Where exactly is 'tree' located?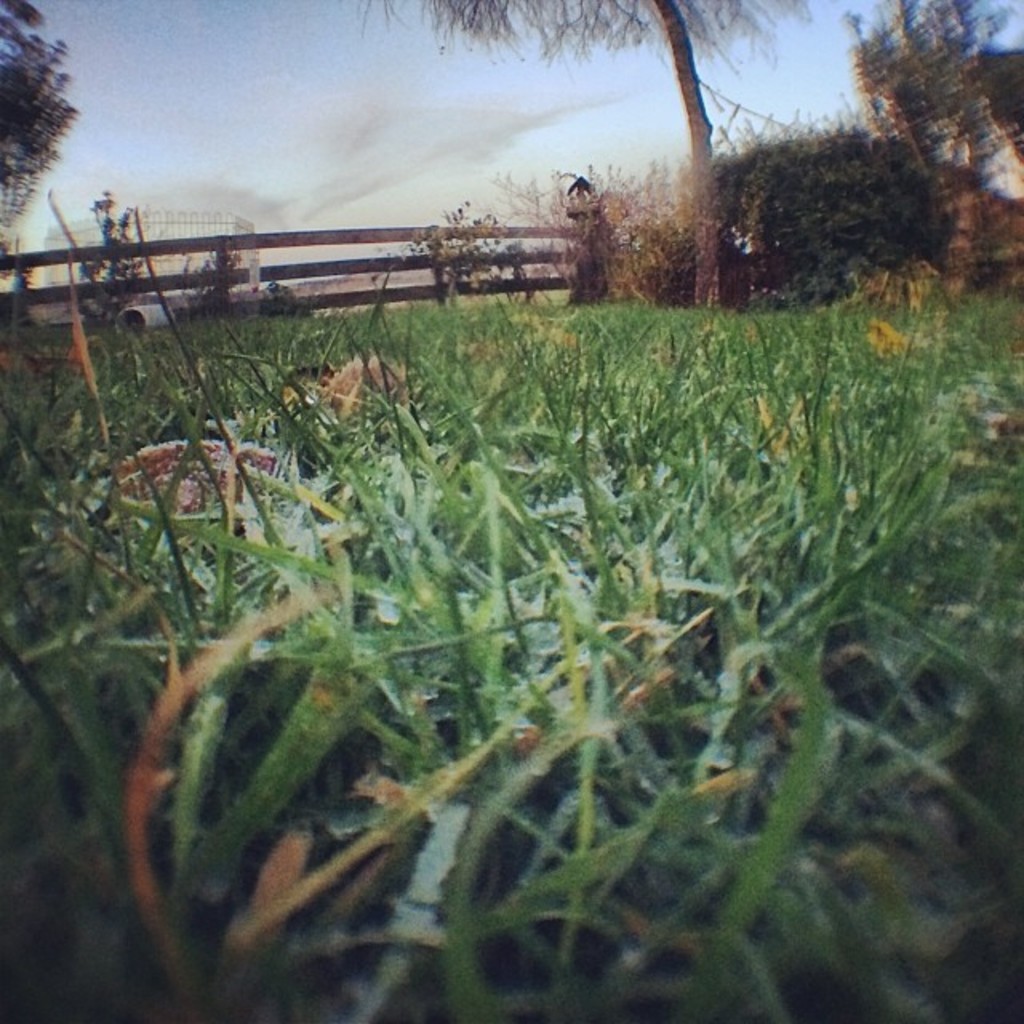
Its bounding box is bbox=[352, 0, 824, 322].
